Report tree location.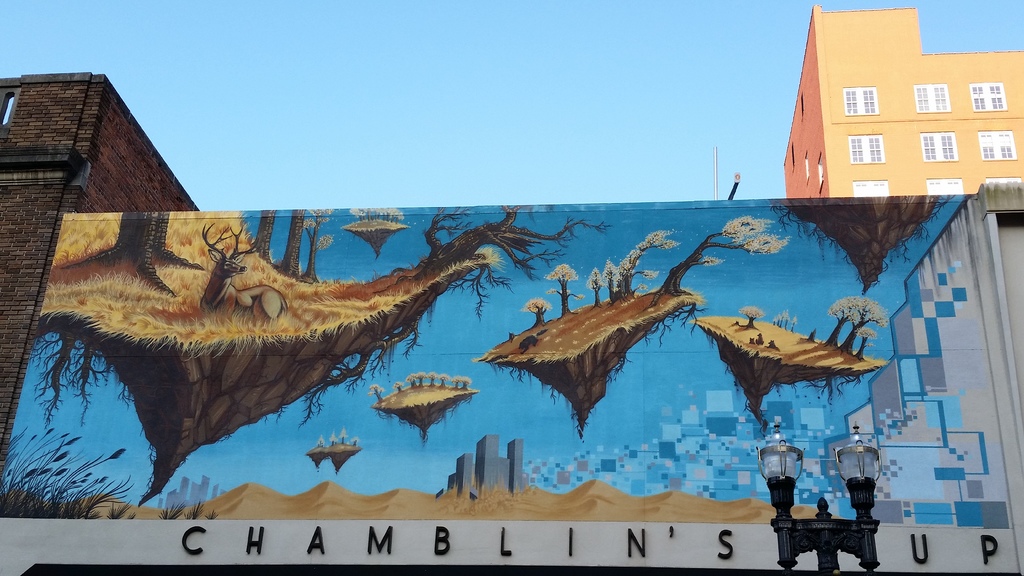
Report: locate(351, 206, 405, 223).
